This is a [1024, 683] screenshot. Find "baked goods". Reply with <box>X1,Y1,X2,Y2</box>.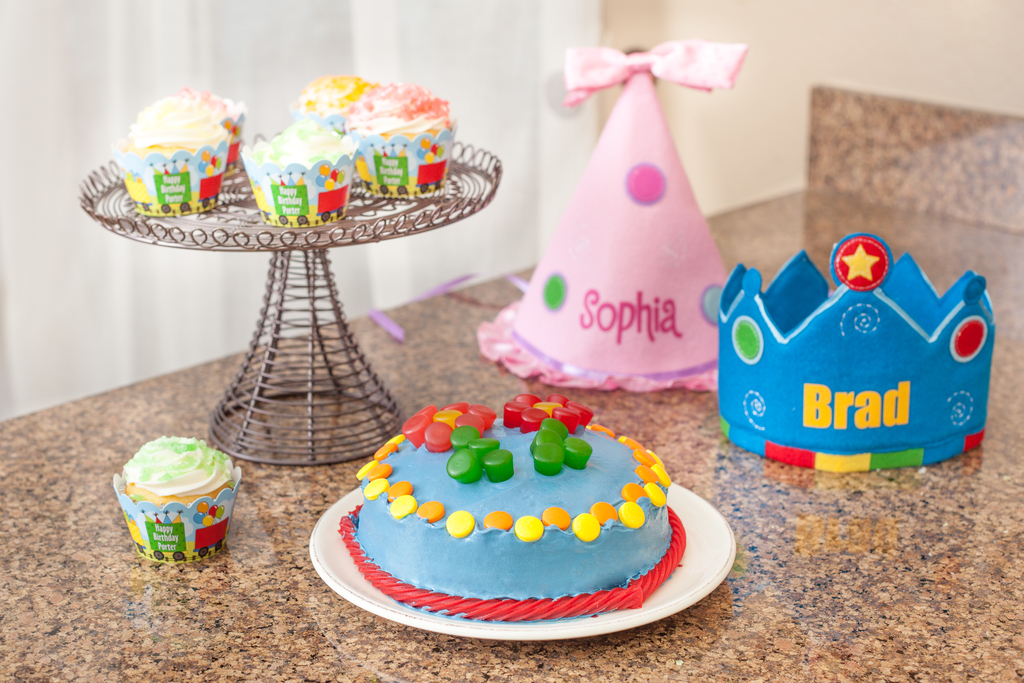
<box>241,120,362,227</box>.
